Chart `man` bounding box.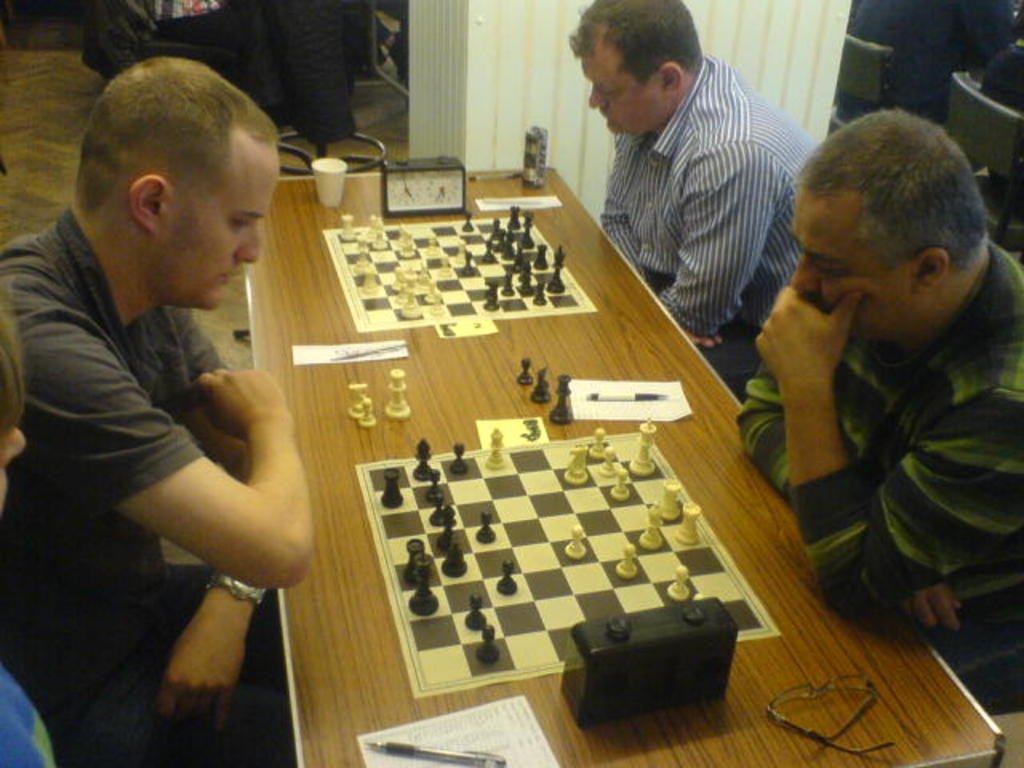
Charted: (0, 283, 61, 766).
